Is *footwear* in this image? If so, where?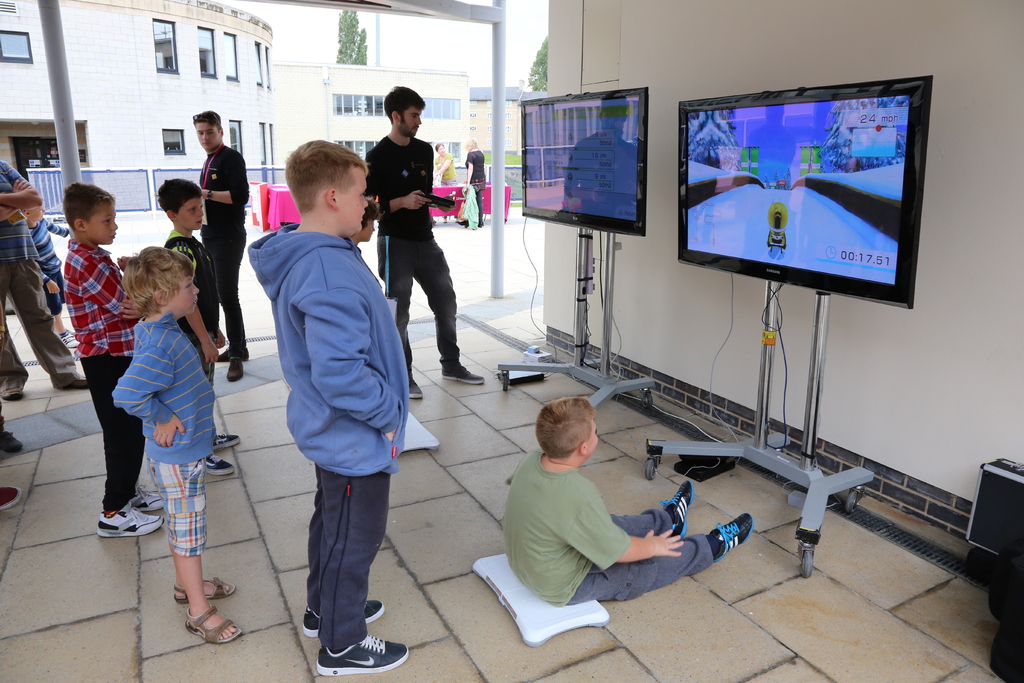
Yes, at [666,477,703,532].
